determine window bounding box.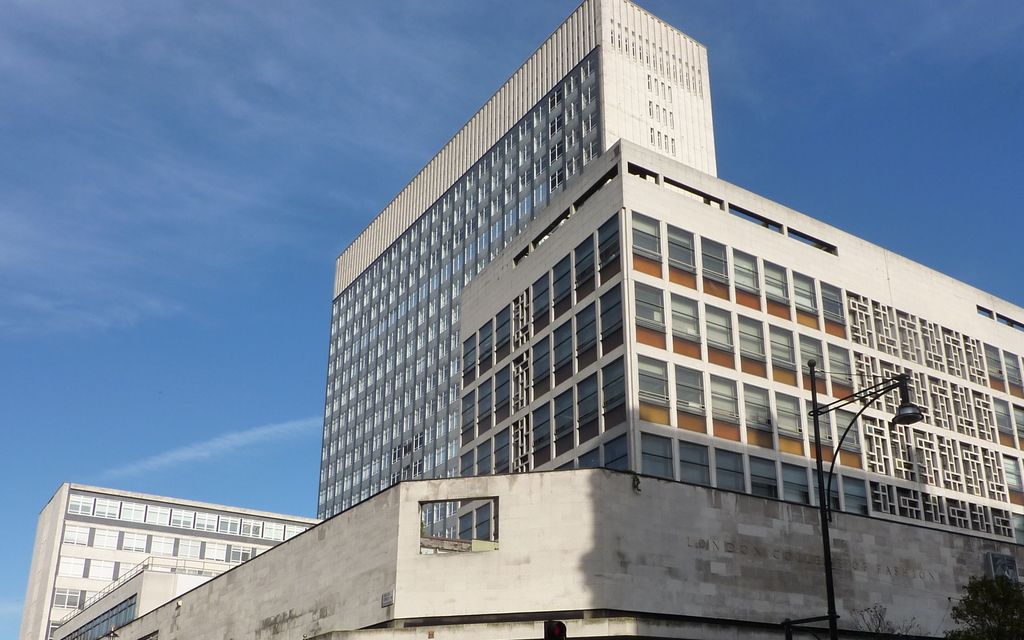
Determined: 552, 249, 575, 315.
